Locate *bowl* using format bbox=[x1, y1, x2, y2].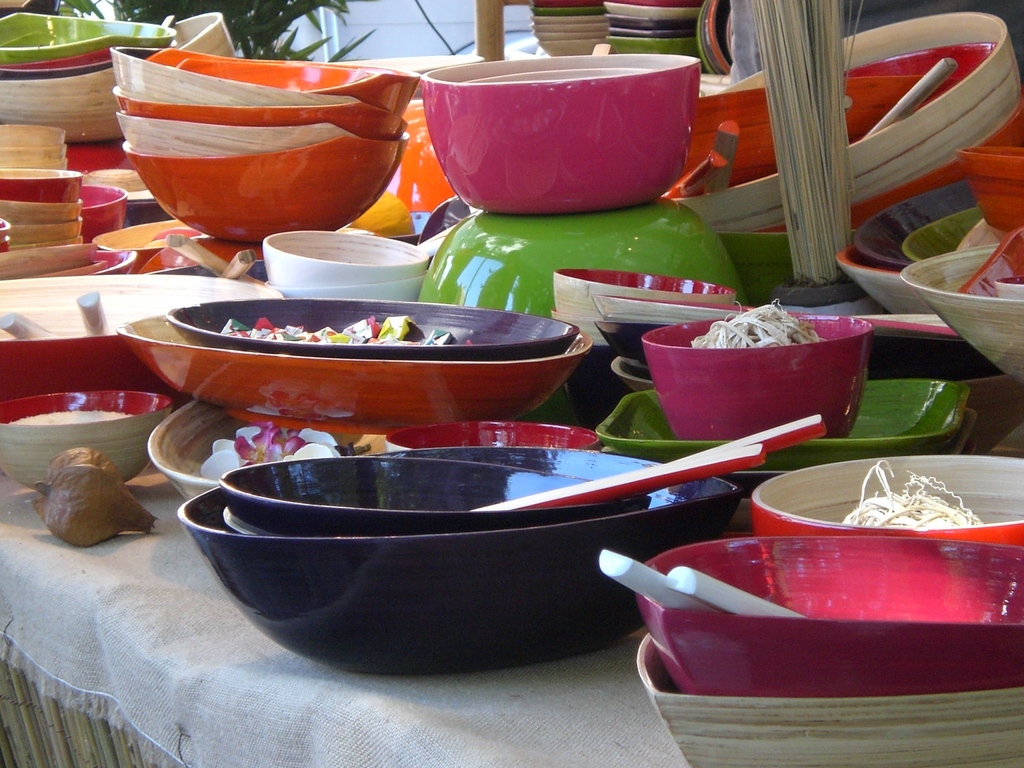
bbox=[78, 188, 123, 242].
